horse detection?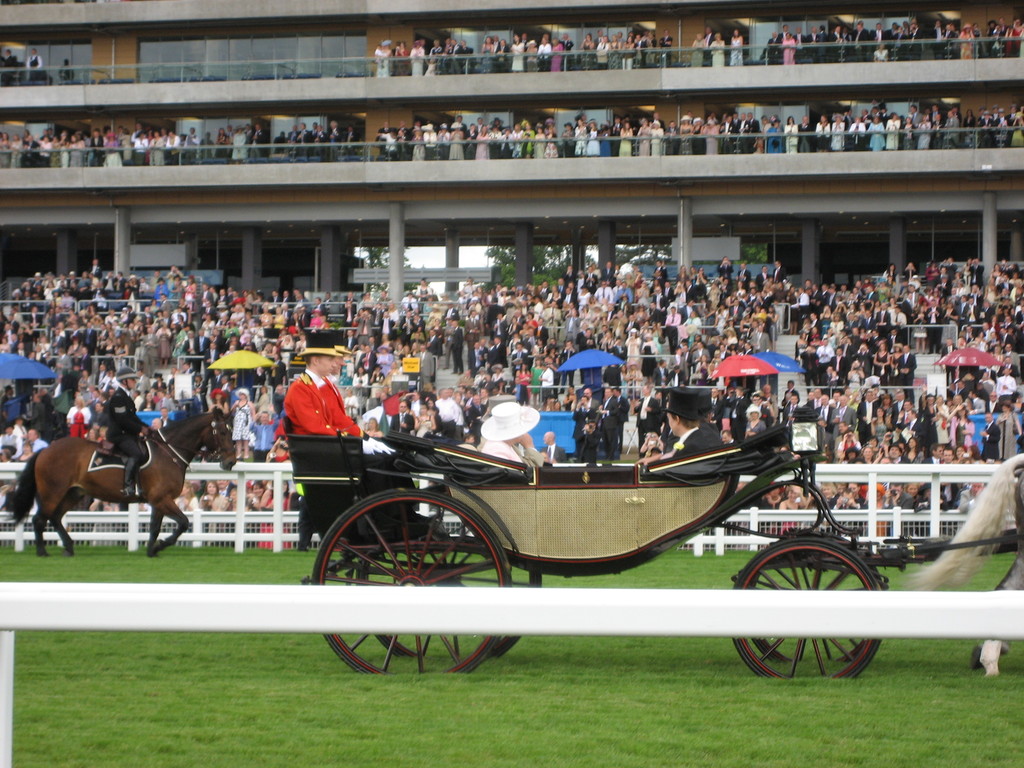
pyautogui.locateOnScreen(902, 454, 1023, 680)
